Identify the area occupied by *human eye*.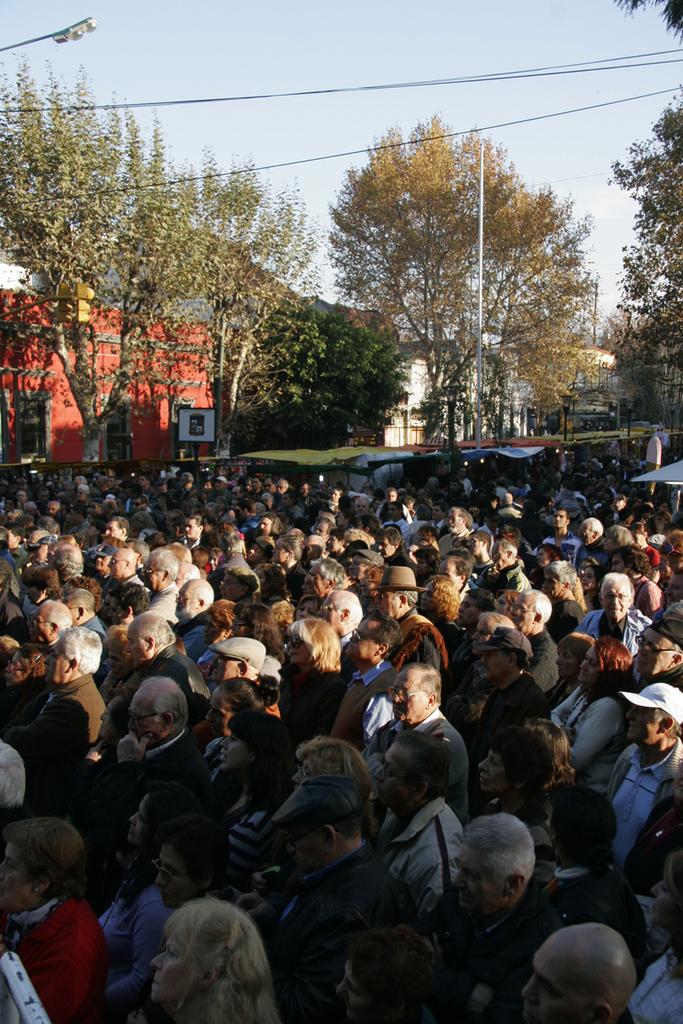
Area: <bbox>165, 865, 172, 876</bbox>.
